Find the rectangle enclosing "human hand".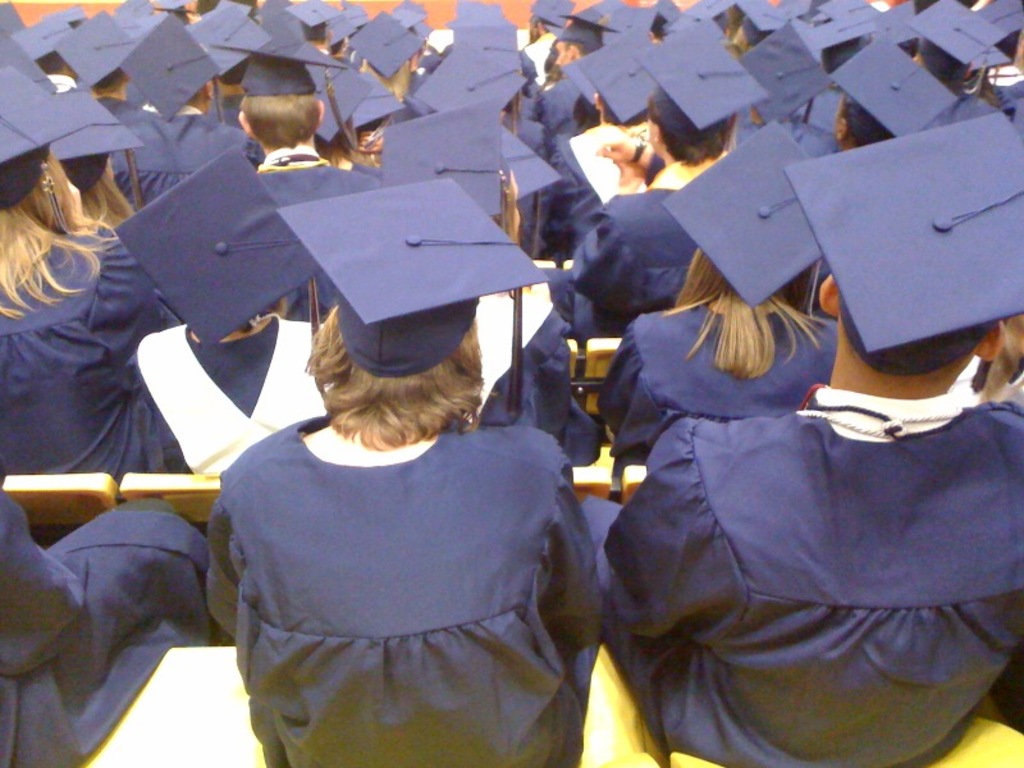
579,127,646,166.
